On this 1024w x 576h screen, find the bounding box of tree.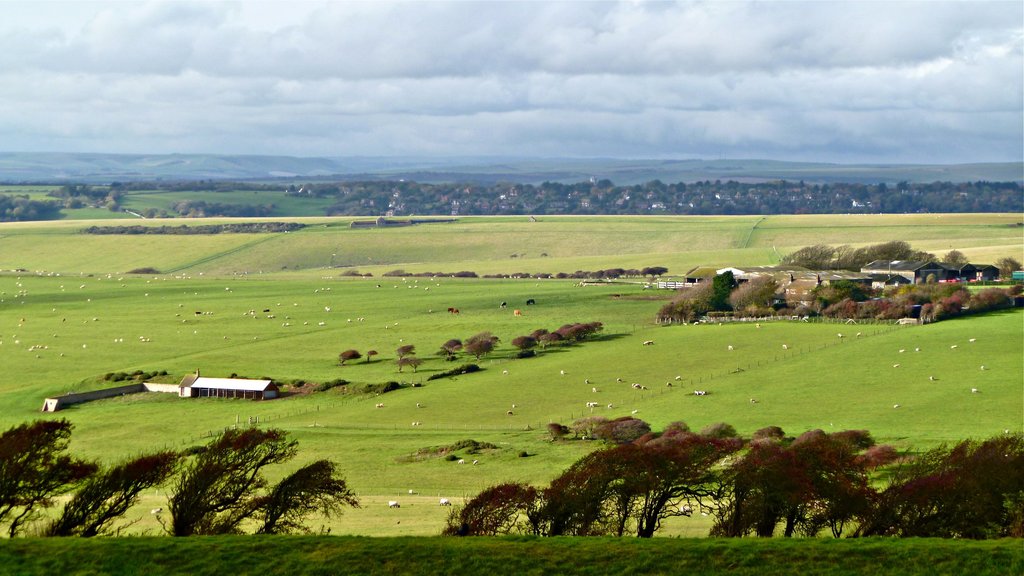
Bounding box: <box>30,444,209,540</box>.
